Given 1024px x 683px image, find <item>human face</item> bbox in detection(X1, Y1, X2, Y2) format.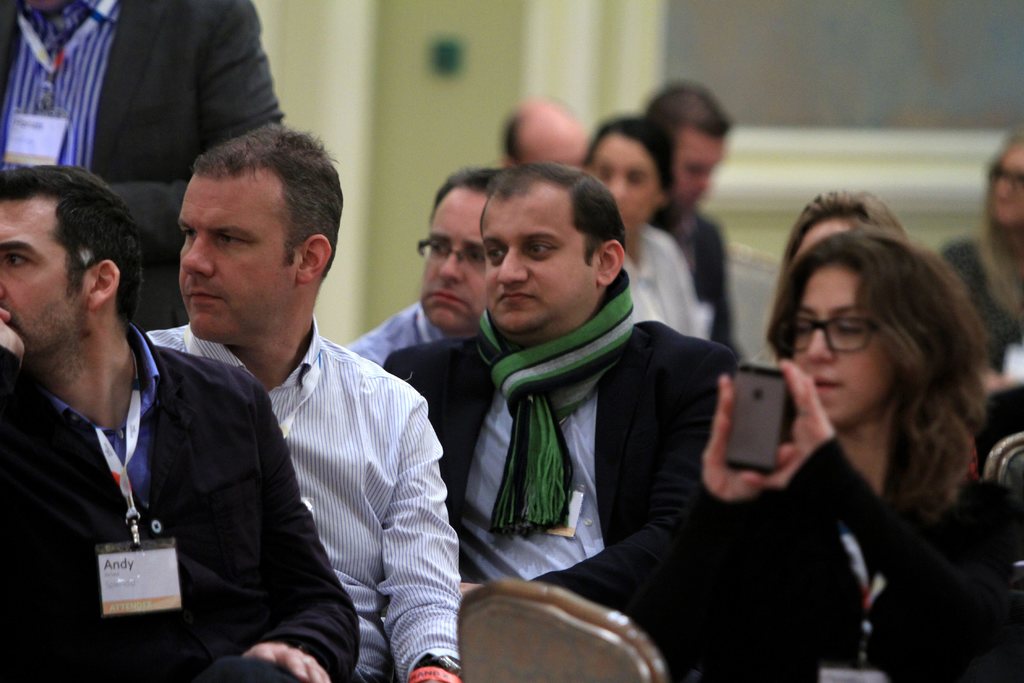
detection(480, 206, 589, 333).
